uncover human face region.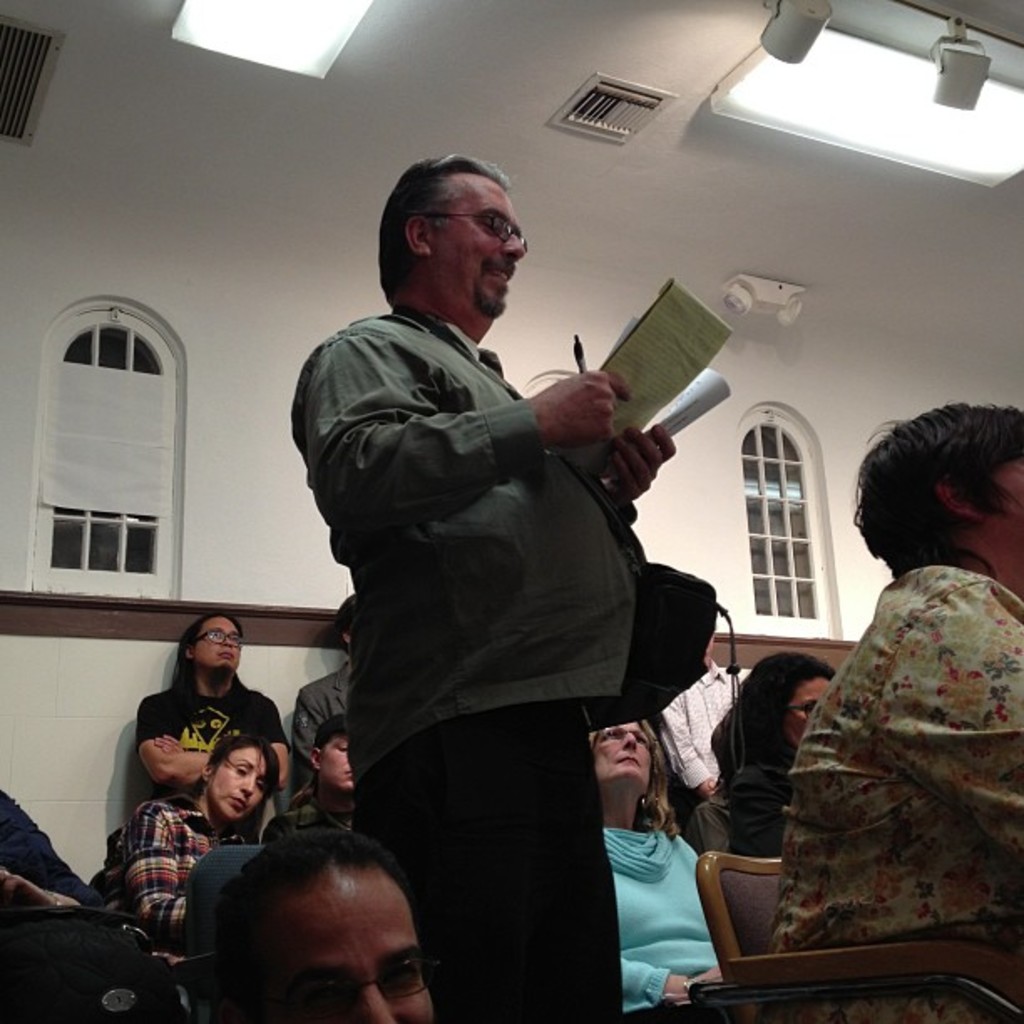
Uncovered: 212:745:268:813.
